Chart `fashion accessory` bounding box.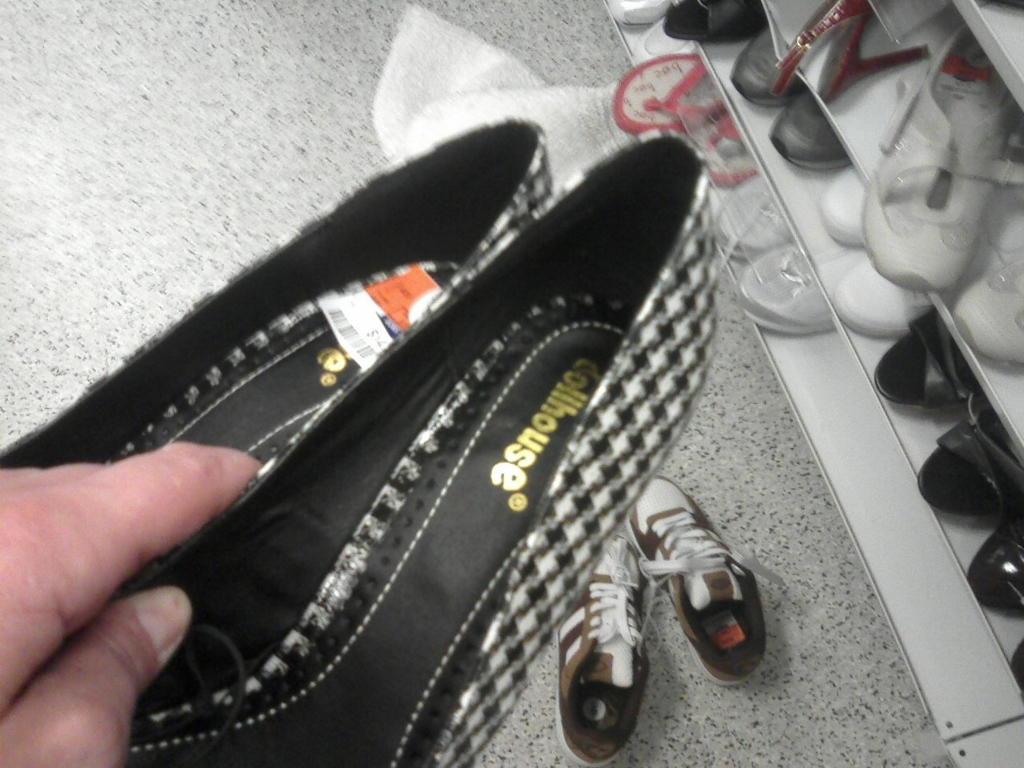
Charted: (555,531,646,757).
